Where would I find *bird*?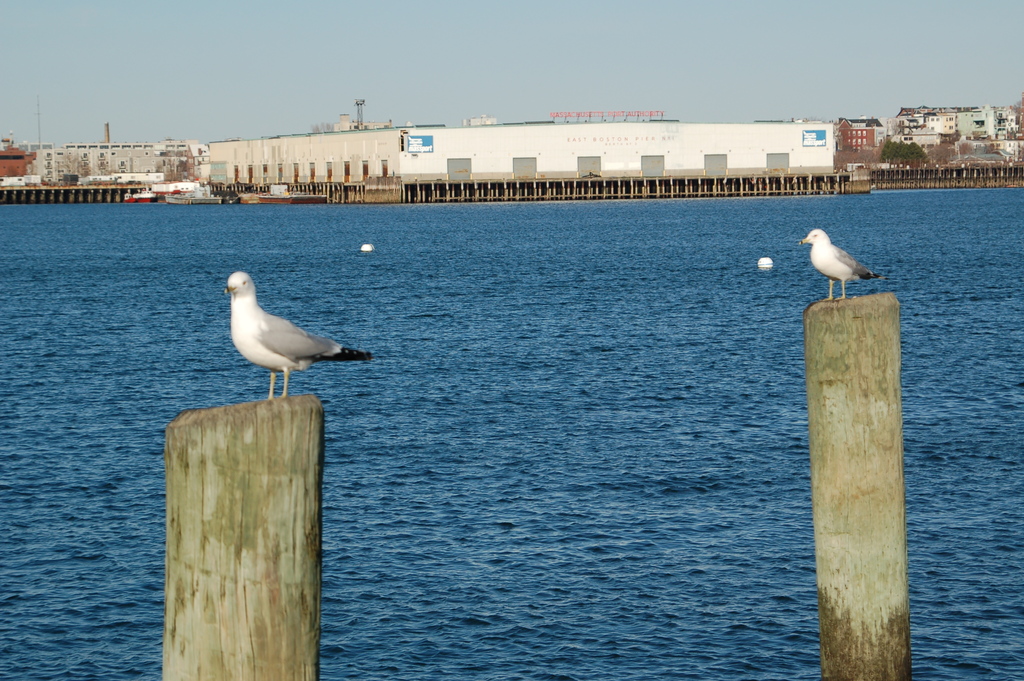
At bbox=(792, 223, 886, 302).
